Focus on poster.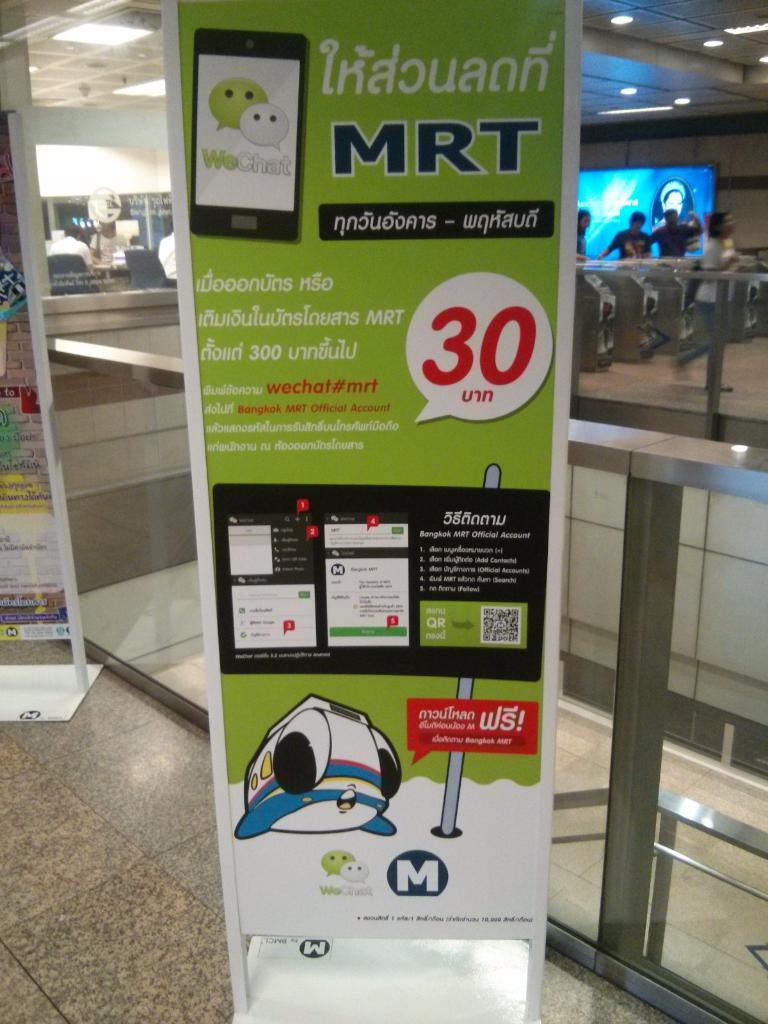
Focused at (0,115,67,652).
